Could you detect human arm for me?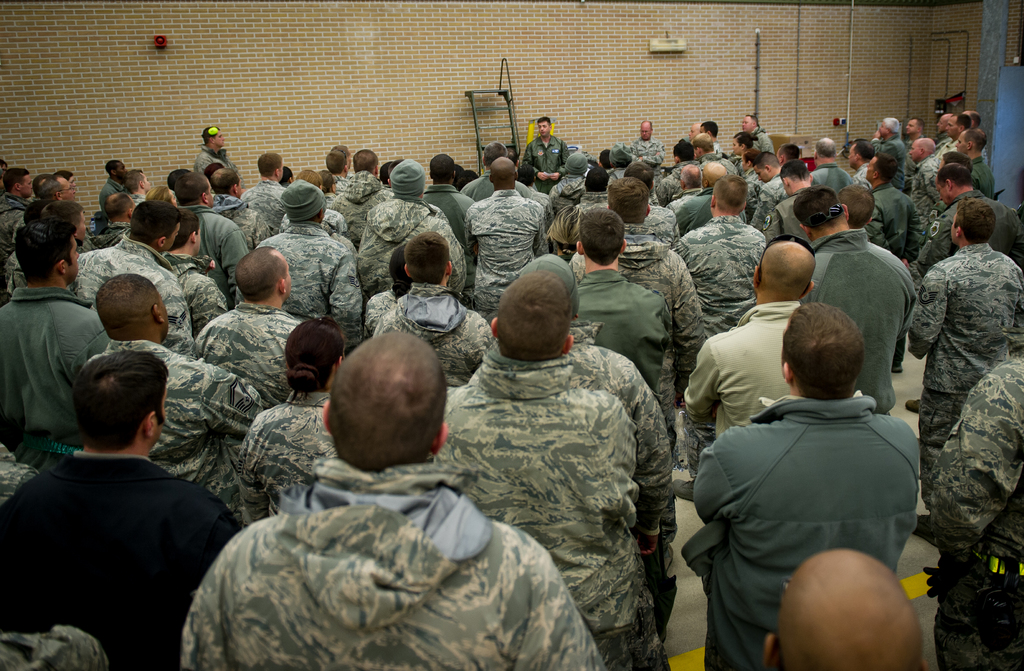
Detection result: [456,204,484,261].
